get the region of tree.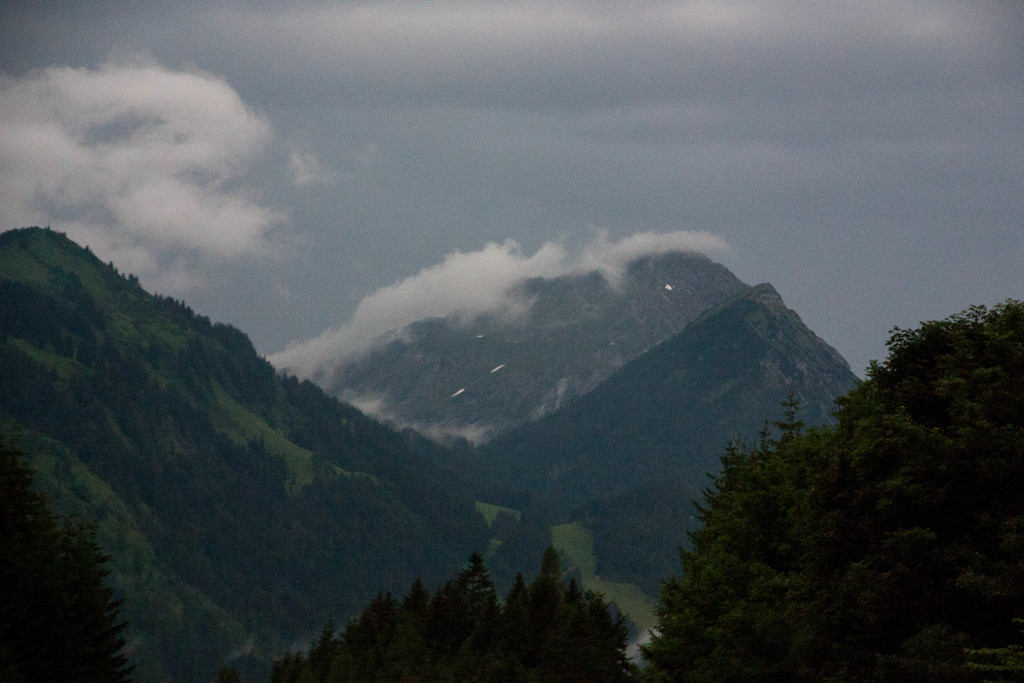
219, 547, 648, 682.
